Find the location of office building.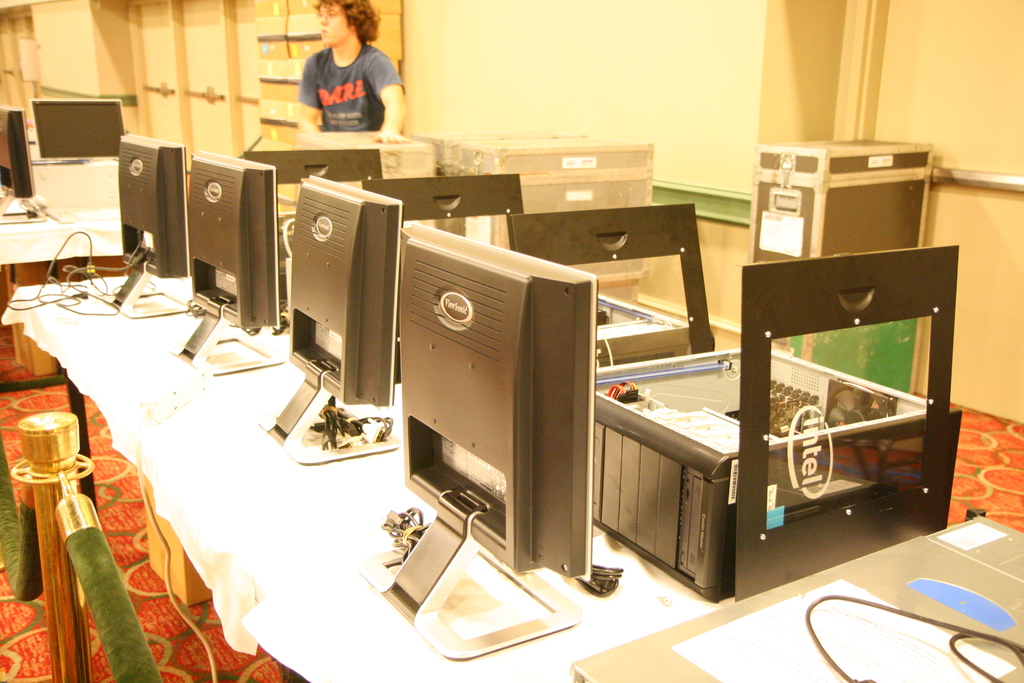
Location: crop(88, 0, 1007, 682).
